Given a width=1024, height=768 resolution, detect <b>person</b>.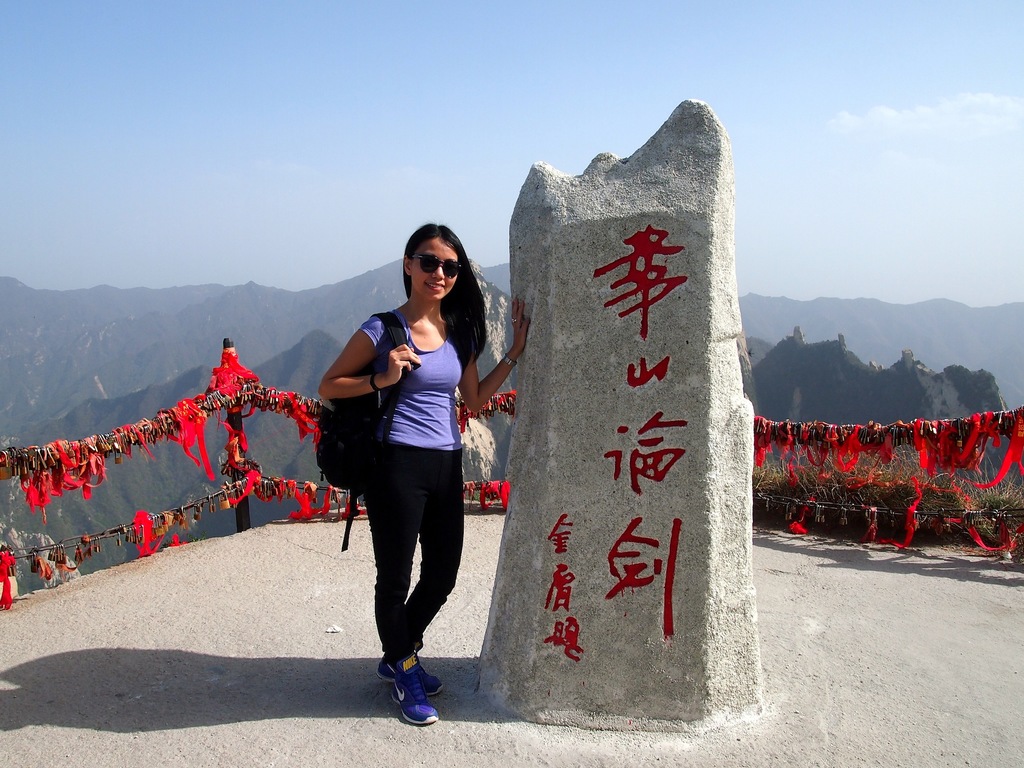
bbox=[319, 219, 496, 727].
